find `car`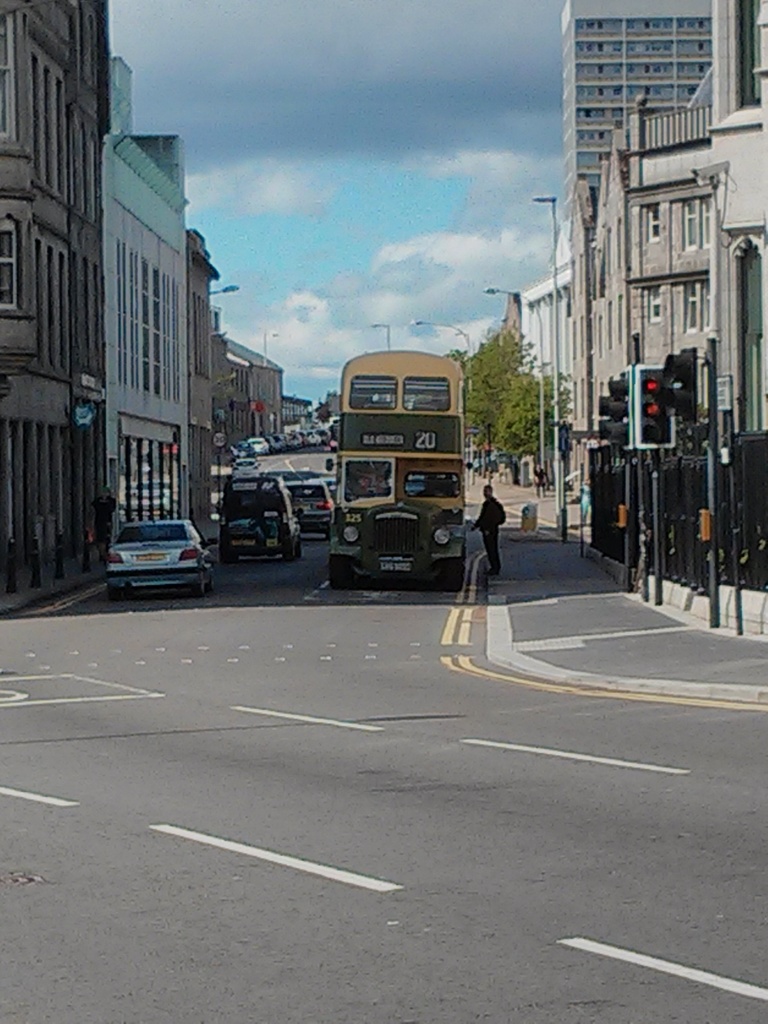
bbox(104, 515, 218, 599)
